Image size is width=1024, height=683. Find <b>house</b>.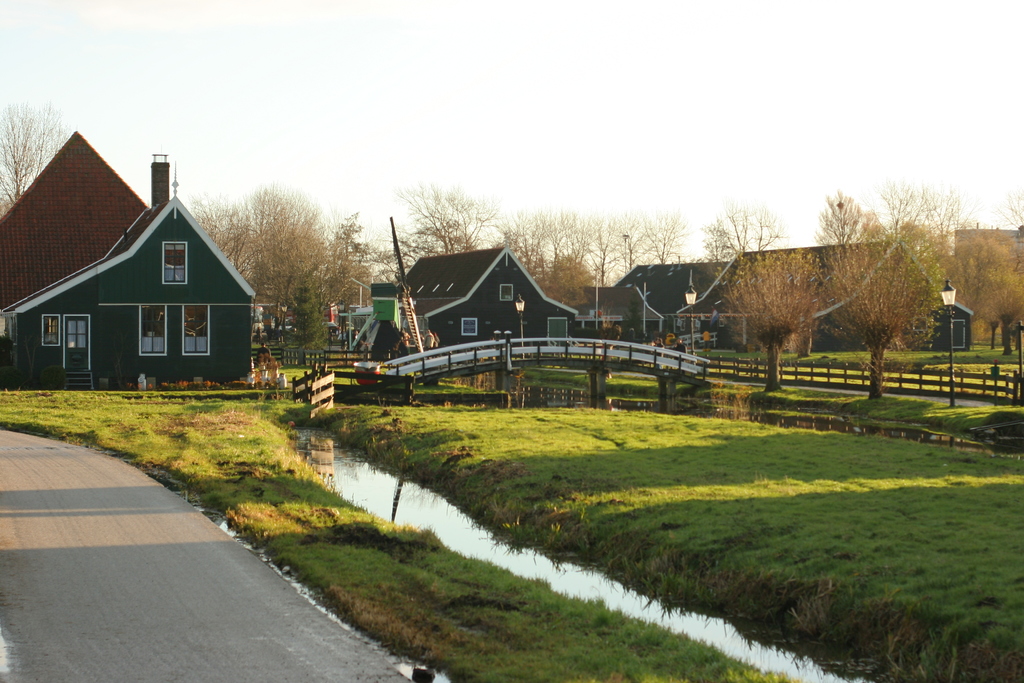
<region>955, 229, 1023, 273</region>.
